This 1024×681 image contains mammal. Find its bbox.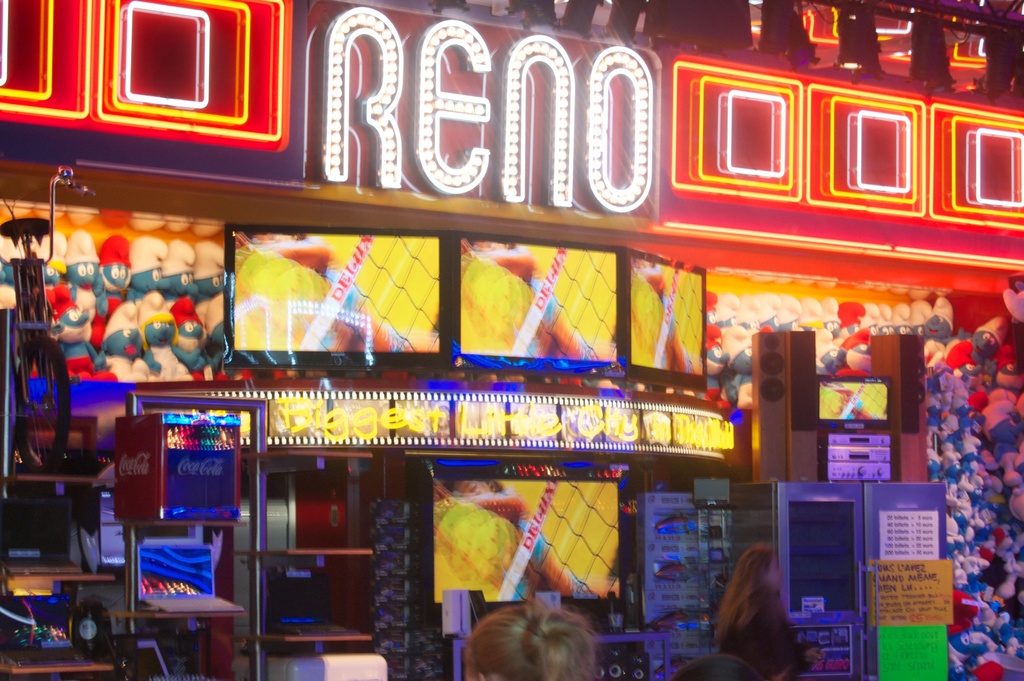
rect(711, 541, 818, 676).
